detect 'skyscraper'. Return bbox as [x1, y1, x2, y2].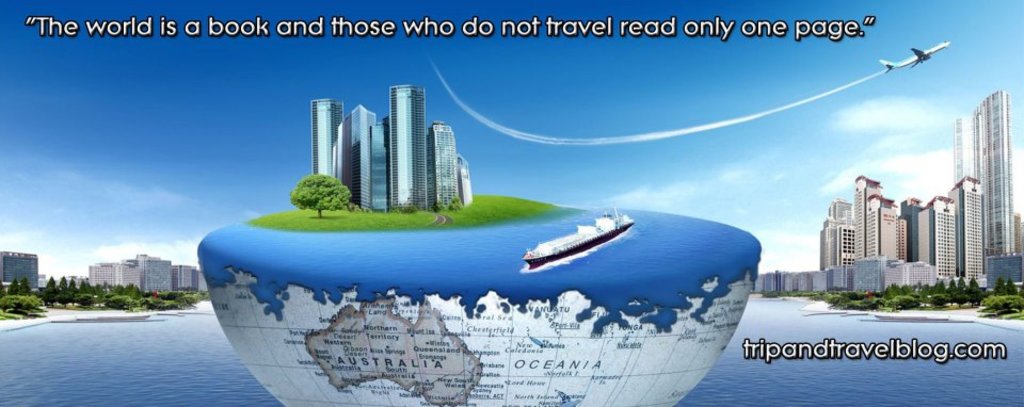
[816, 198, 844, 271].
